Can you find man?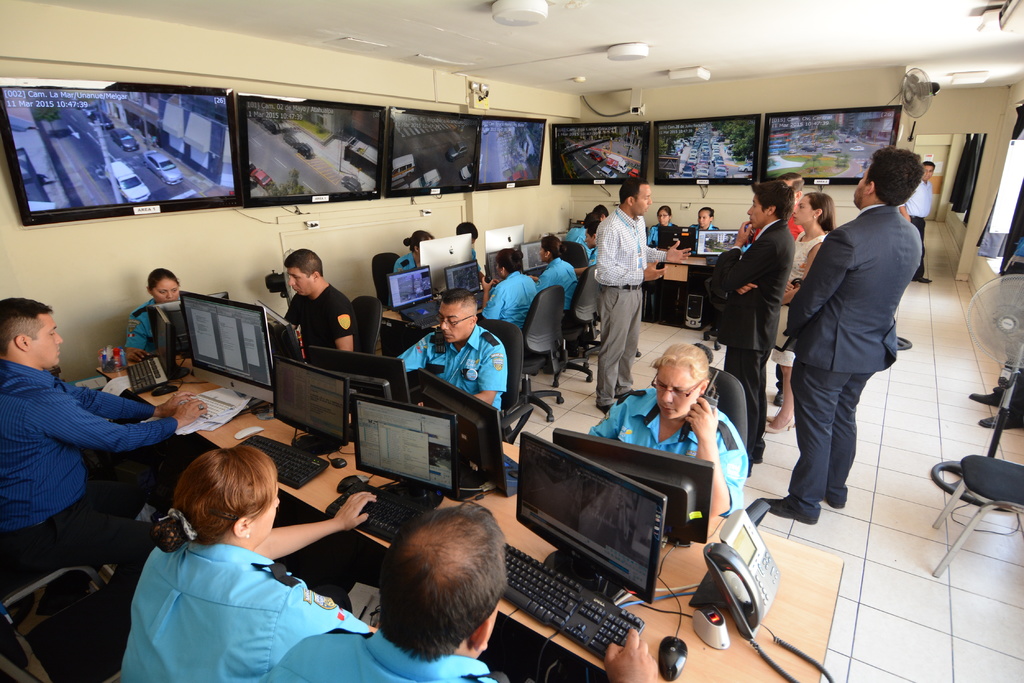
Yes, bounding box: l=0, t=296, r=209, b=613.
